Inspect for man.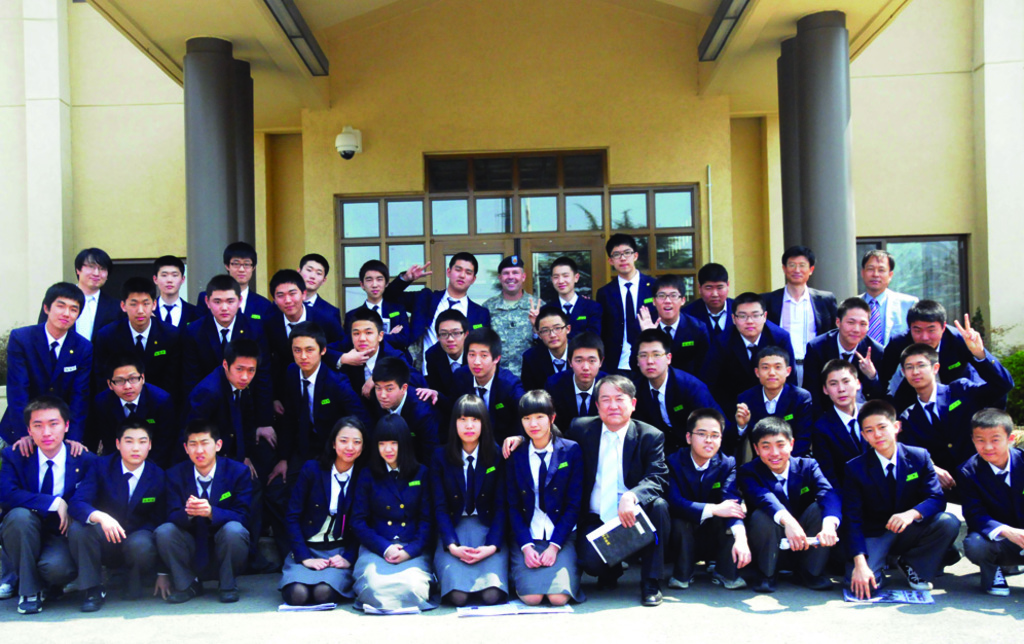
Inspection: left=355, top=358, right=443, bottom=457.
